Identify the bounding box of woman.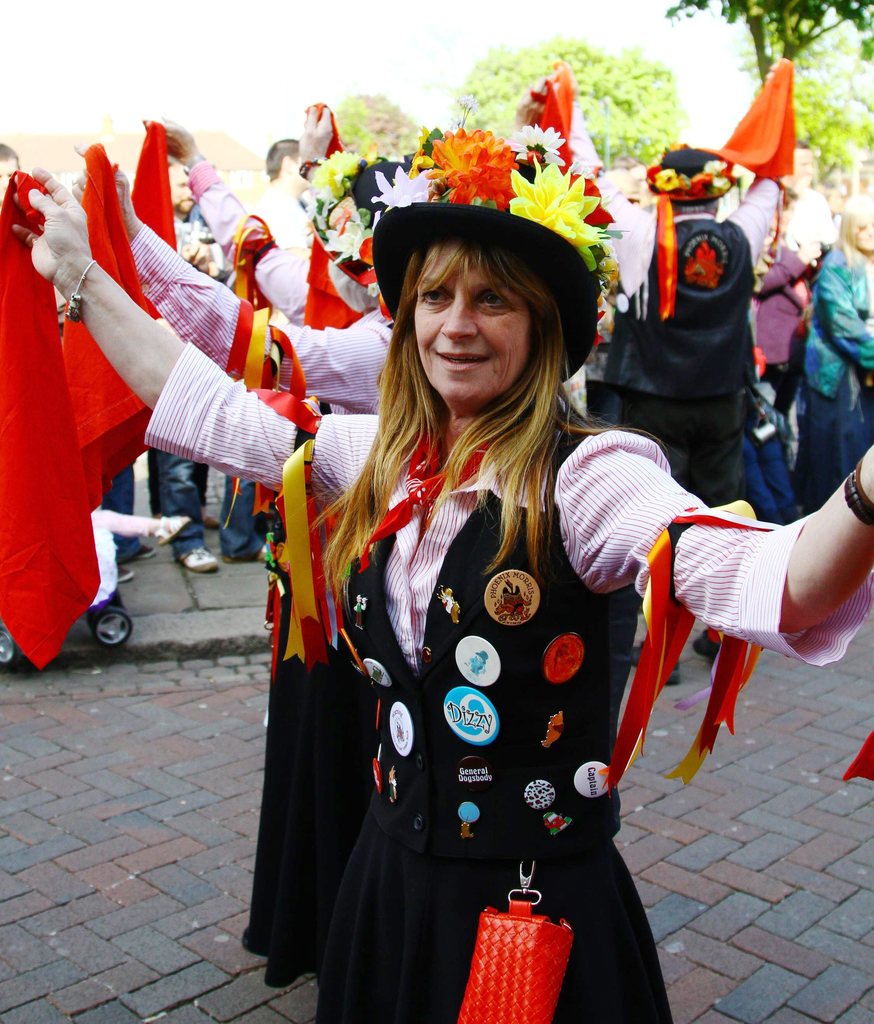
region(794, 200, 873, 519).
